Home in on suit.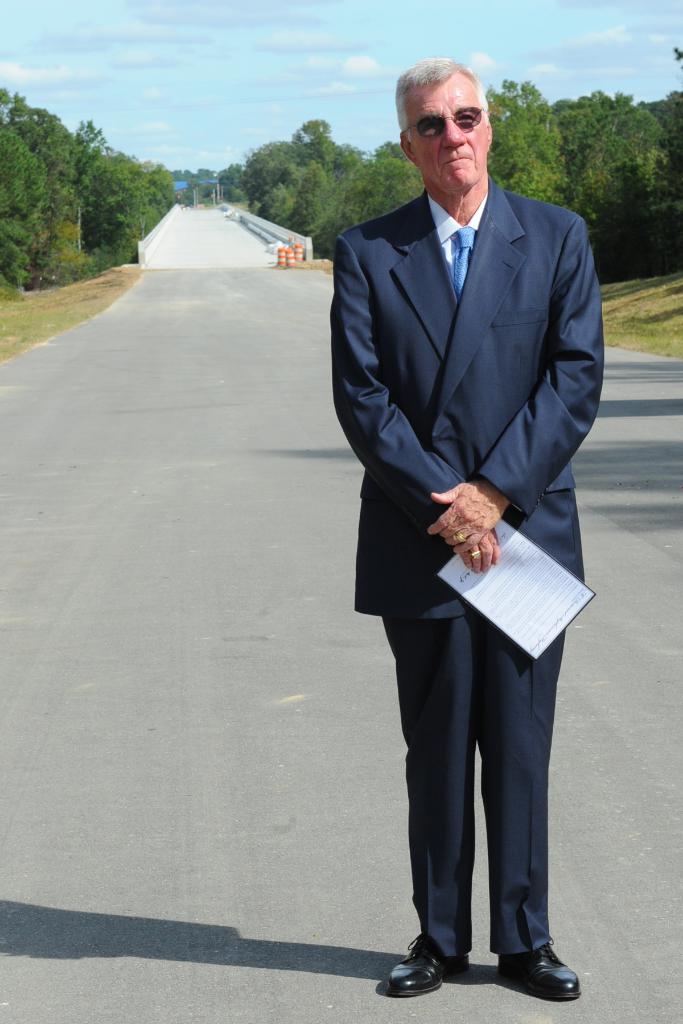
Homed in at x1=317, y1=173, x2=601, y2=959.
